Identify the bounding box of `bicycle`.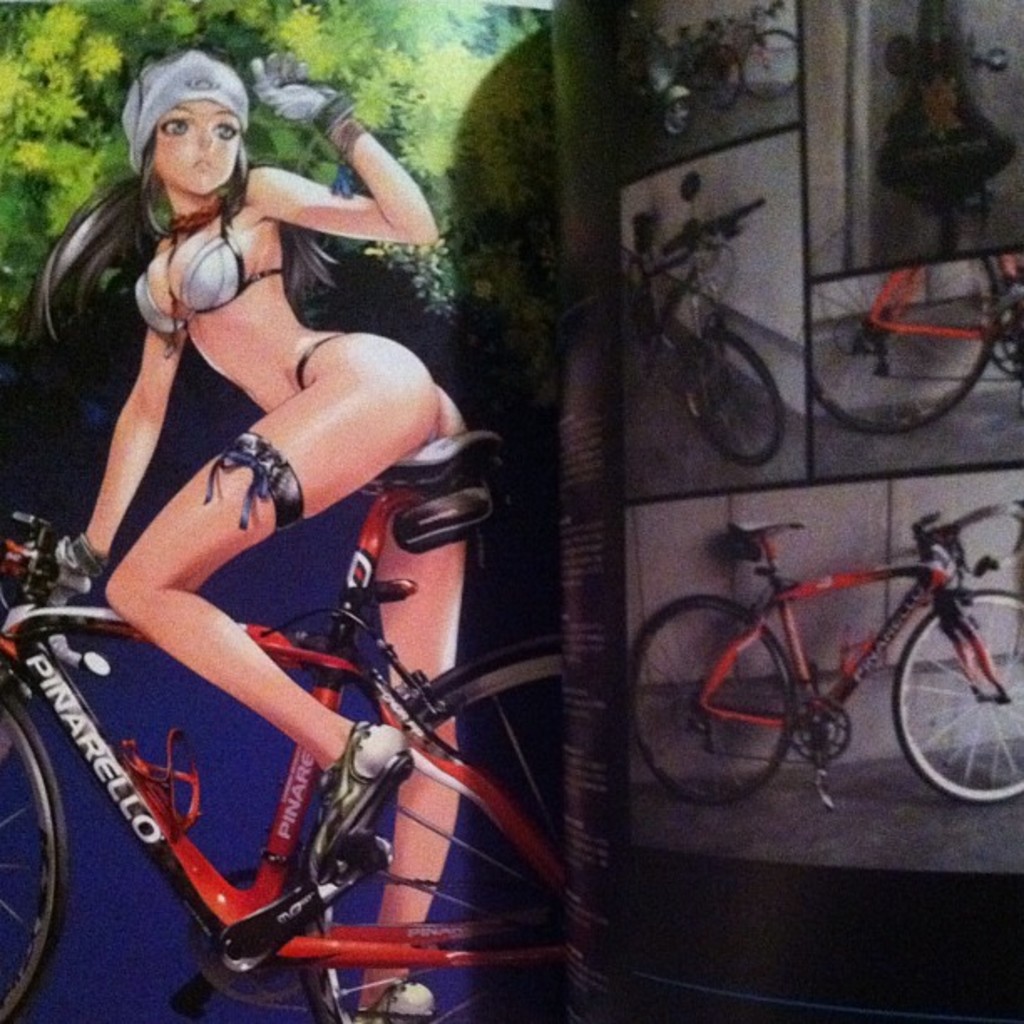
bbox=(619, 171, 788, 467).
